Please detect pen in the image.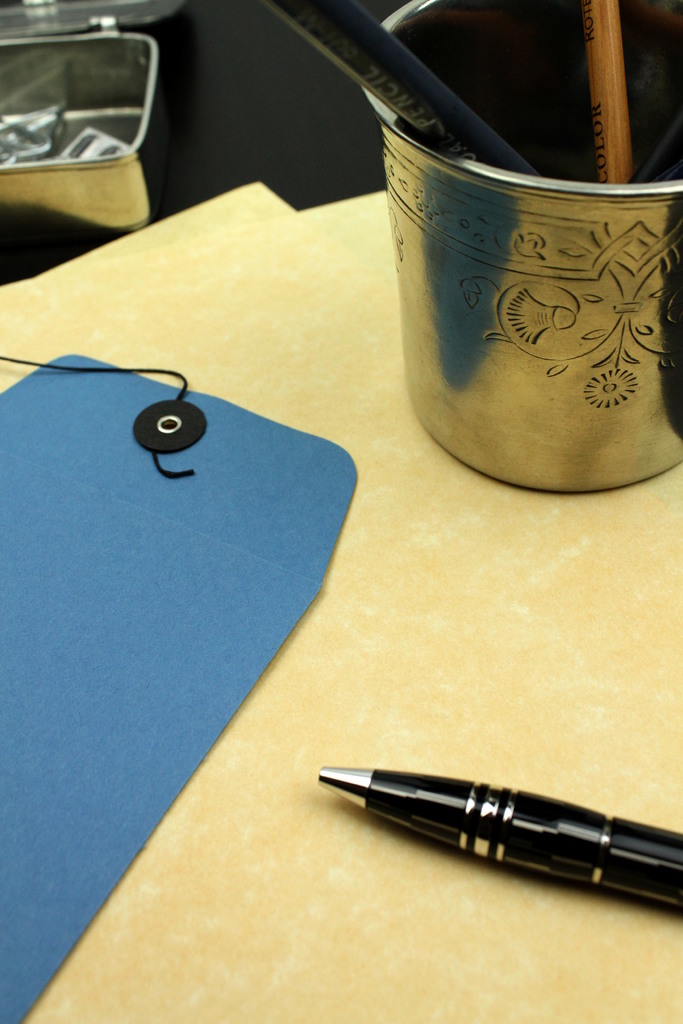
<region>318, 767, 682, 913</region>.
